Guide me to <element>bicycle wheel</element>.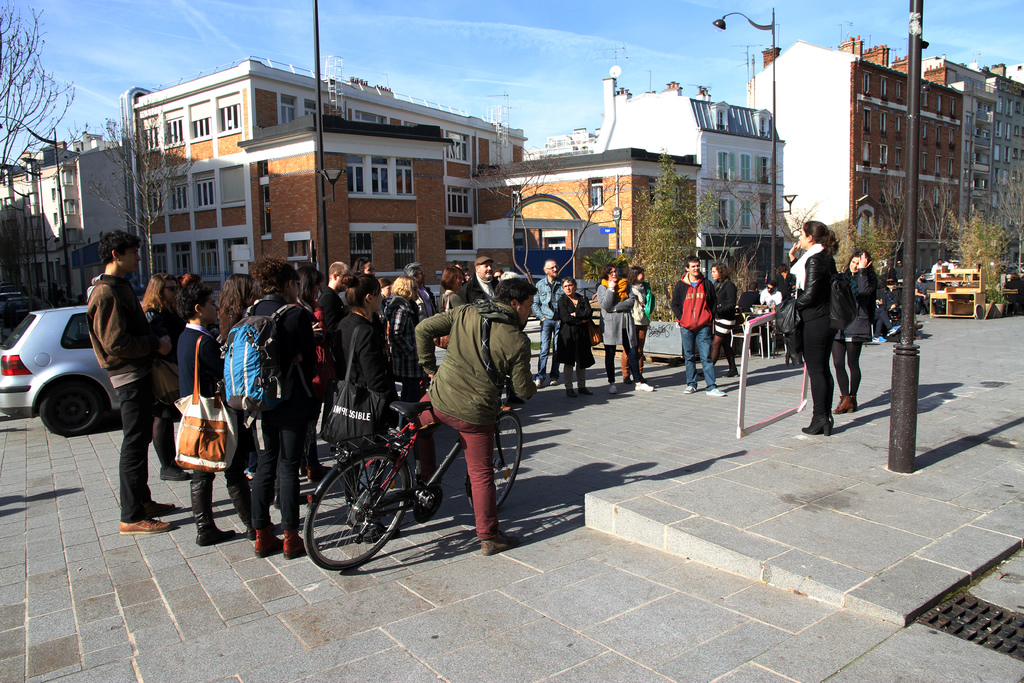
Guidance: rect(302, 451, 427, 569).
